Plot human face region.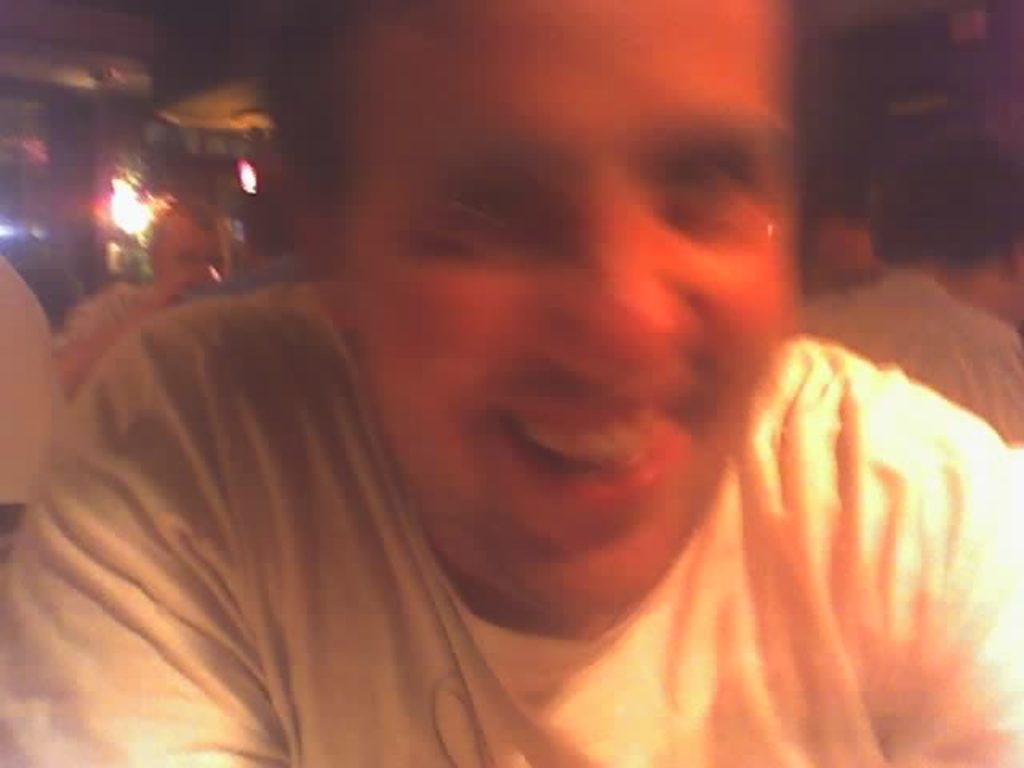
Plotted at crop(155, 213, 234, 288).
